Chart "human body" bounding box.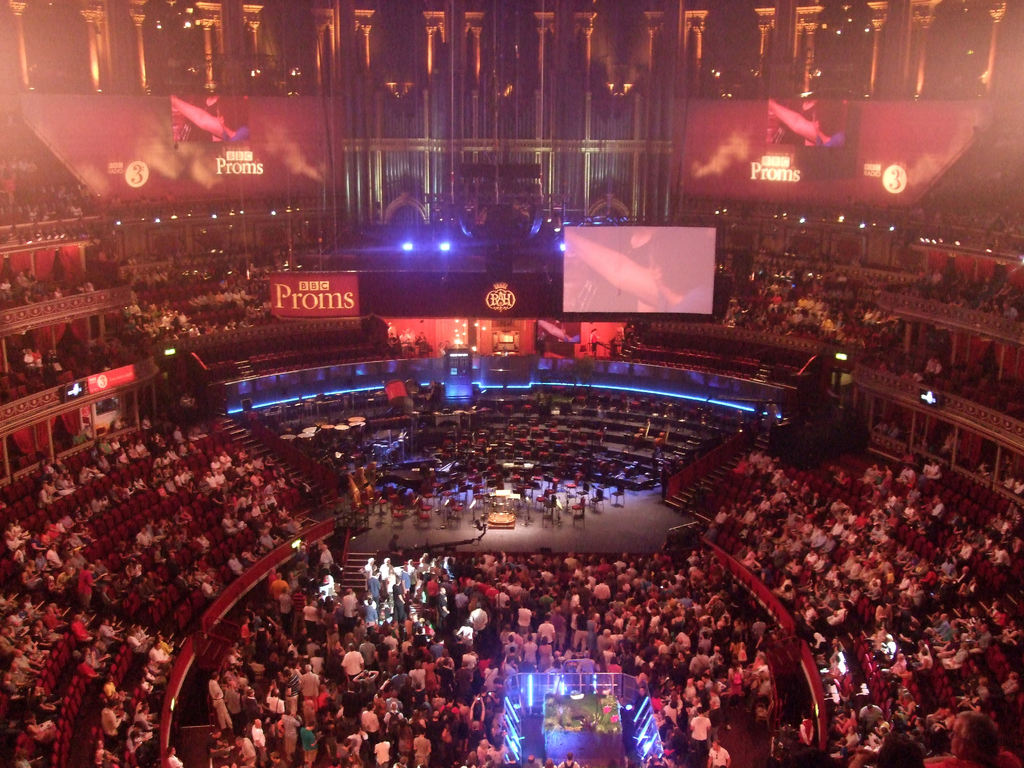
Charted: [730, 612, 743, 651].
